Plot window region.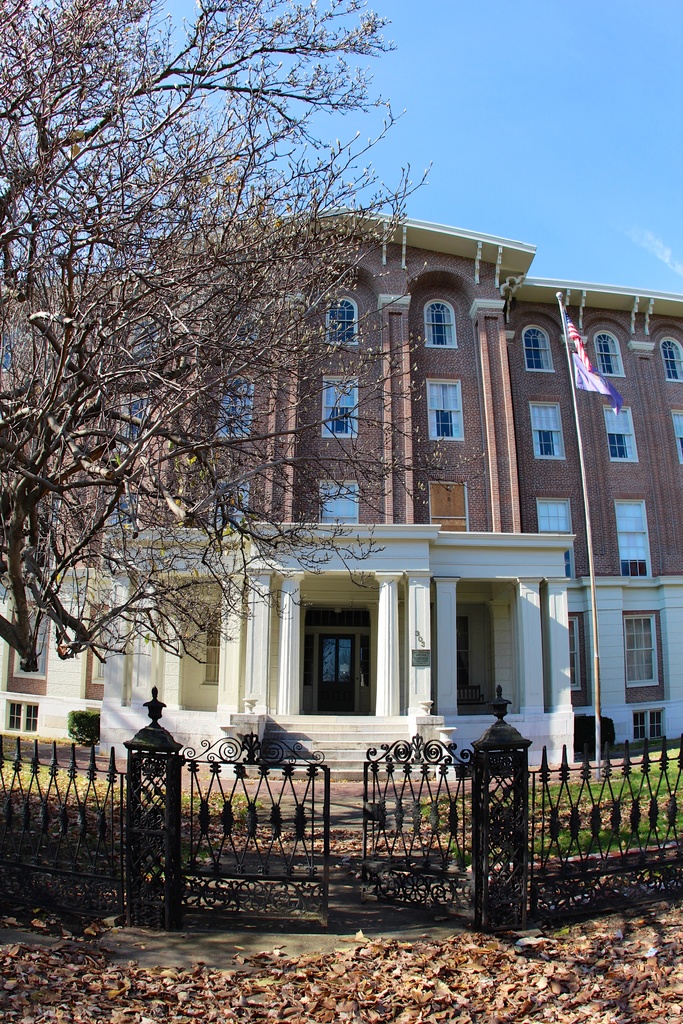
Plotted at Rect(573, 614, 586, 689).
